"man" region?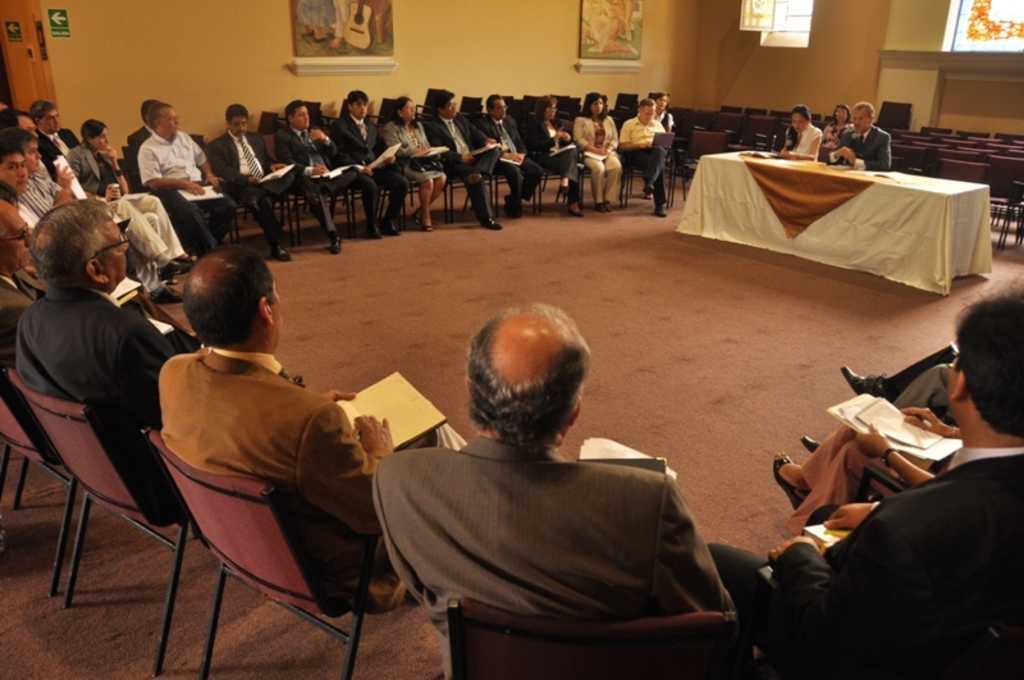
rect(15, 192, 200, 526)
